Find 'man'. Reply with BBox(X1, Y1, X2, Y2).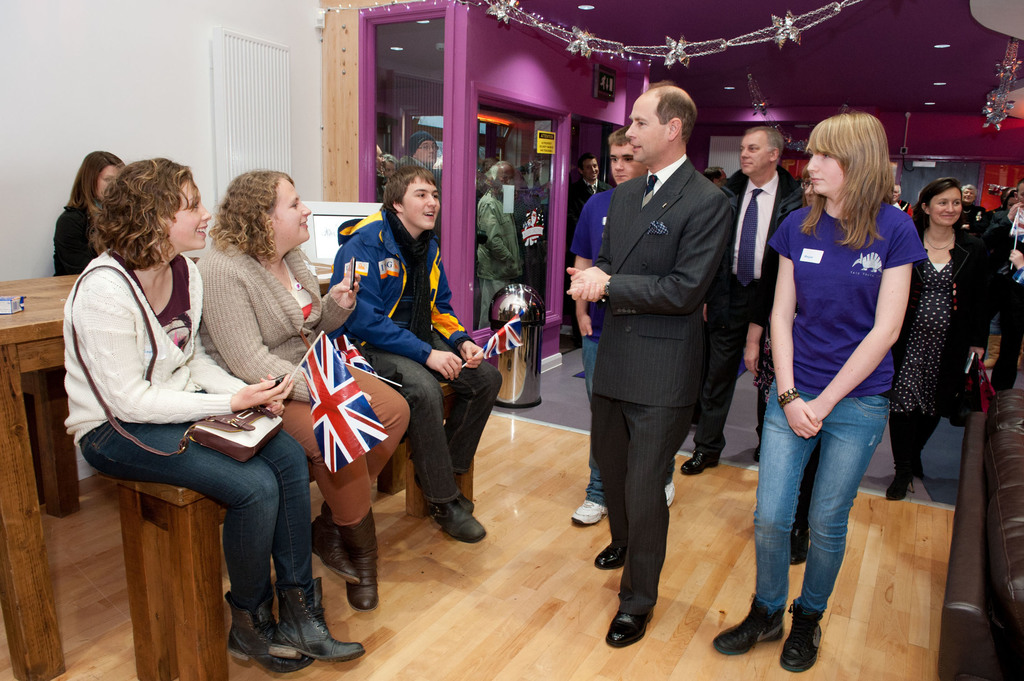
BBox(567, 127, 675, 525).
